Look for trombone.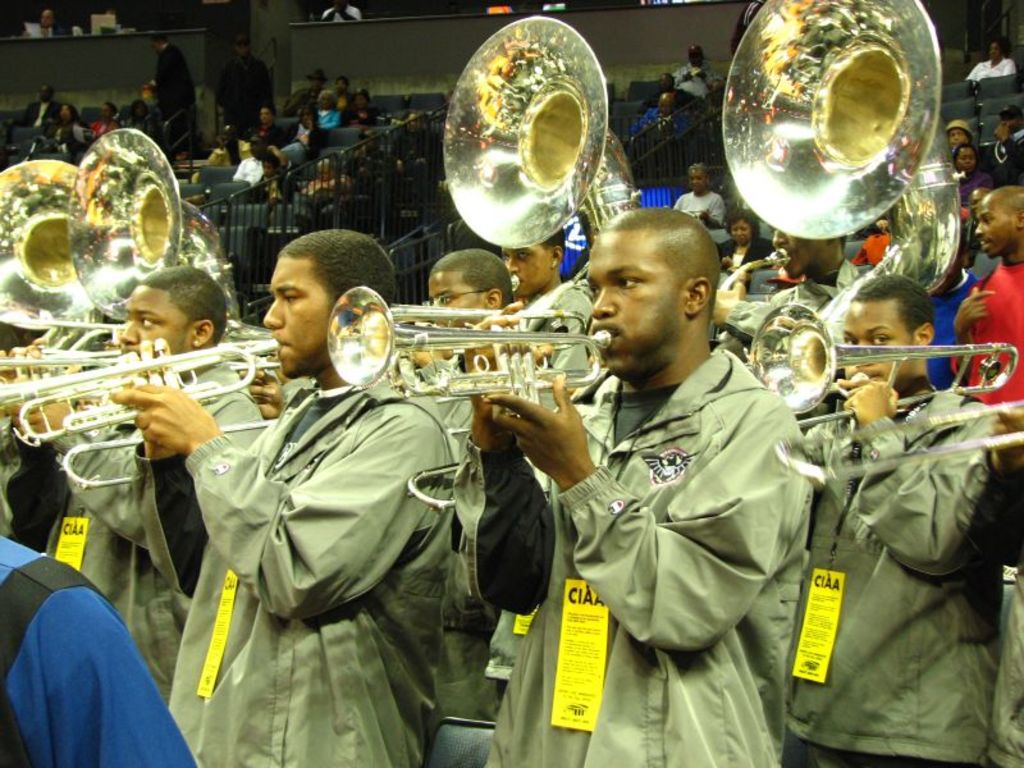
Found: box=[774, 397, 1023, 483].
